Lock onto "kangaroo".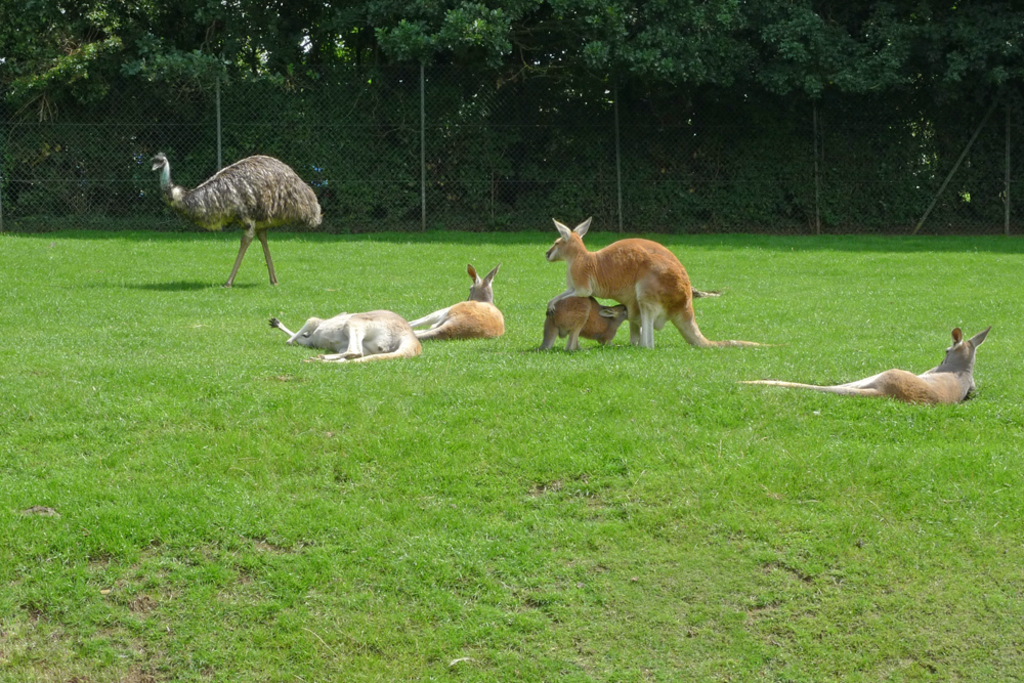
Locked: box=[271, 311, 423, 365].
